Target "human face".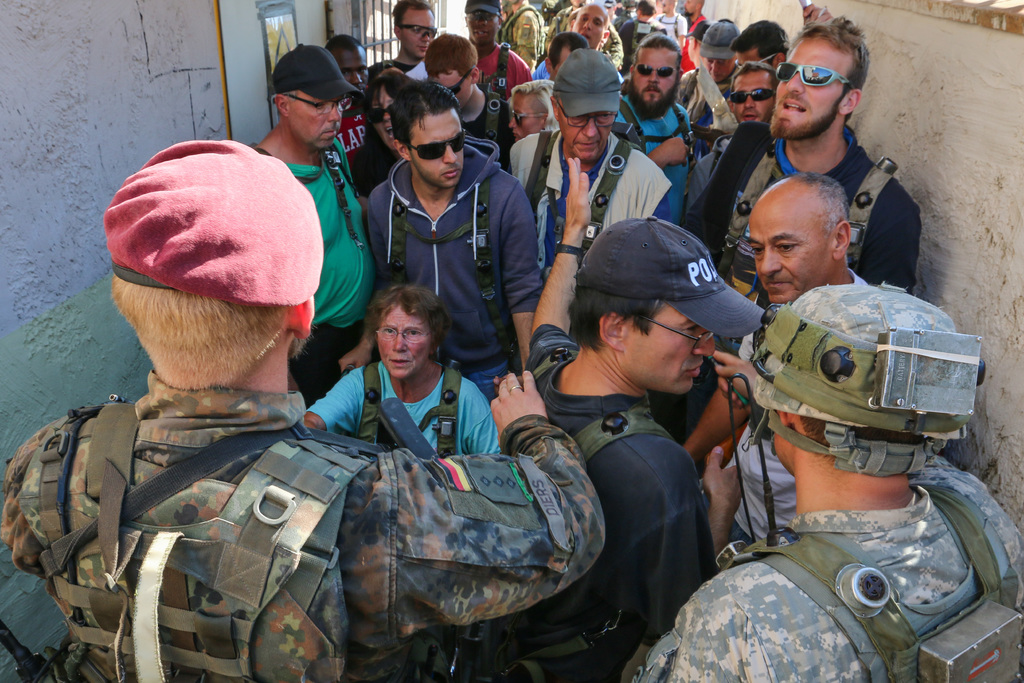
Target region: [765, 34, 853, 131].
